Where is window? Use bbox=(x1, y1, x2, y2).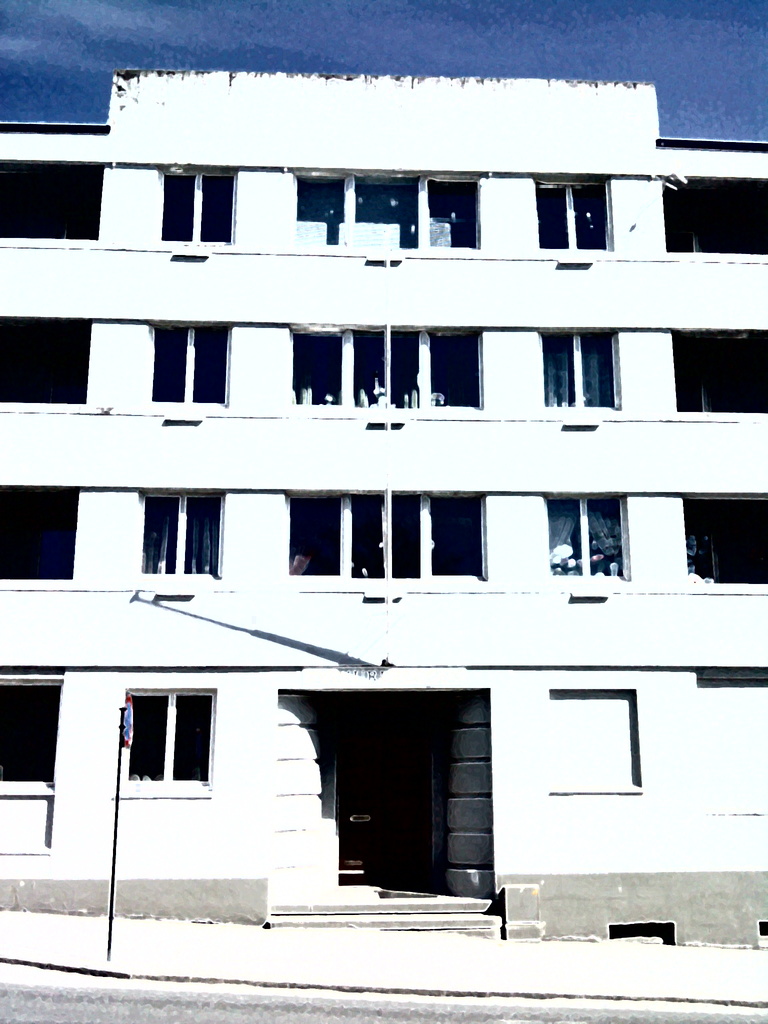
bbox=(287, 494, 490, 580).
